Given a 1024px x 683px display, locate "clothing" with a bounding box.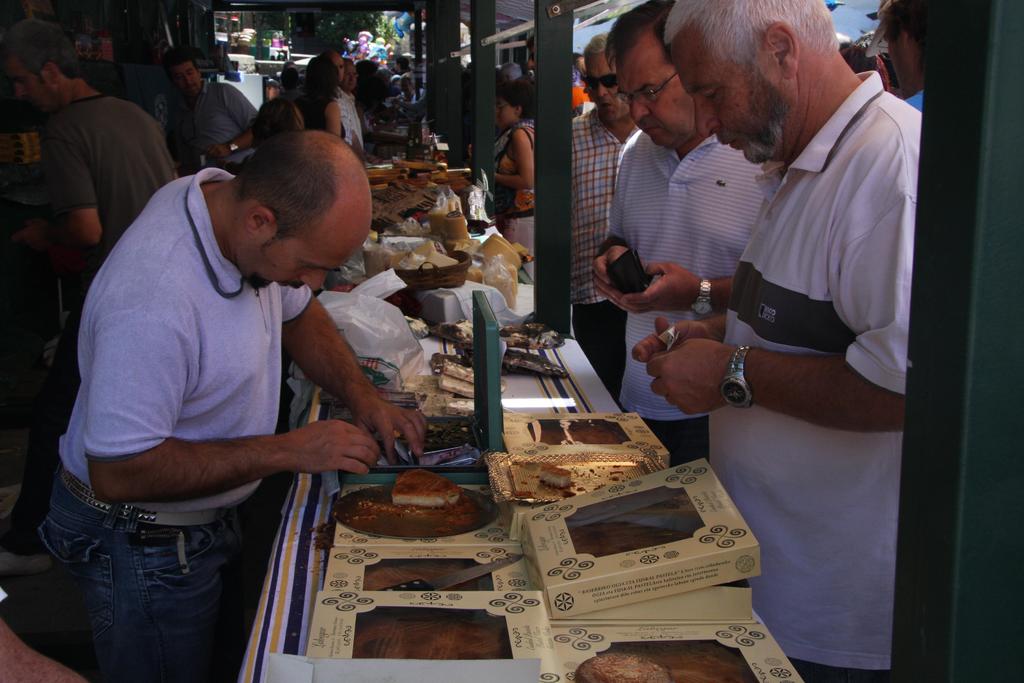
Located: 335, 83, 380, 155.
